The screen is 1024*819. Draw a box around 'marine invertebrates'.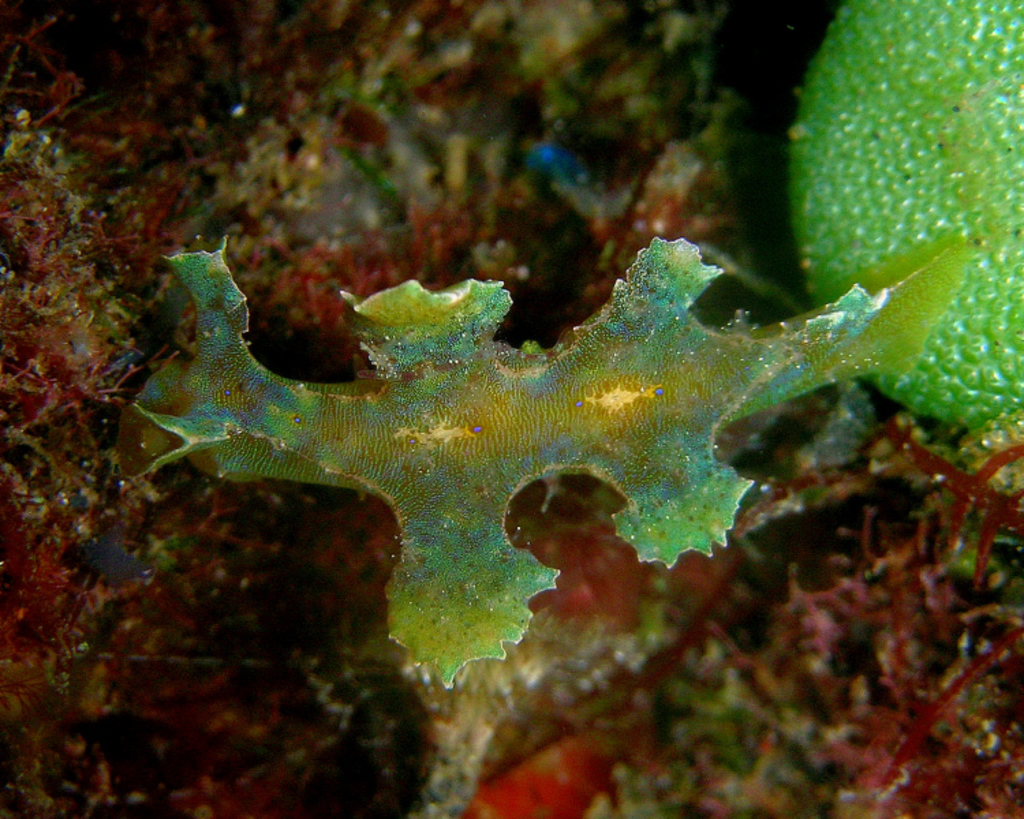
crop(747, 0, 1023, 536).
